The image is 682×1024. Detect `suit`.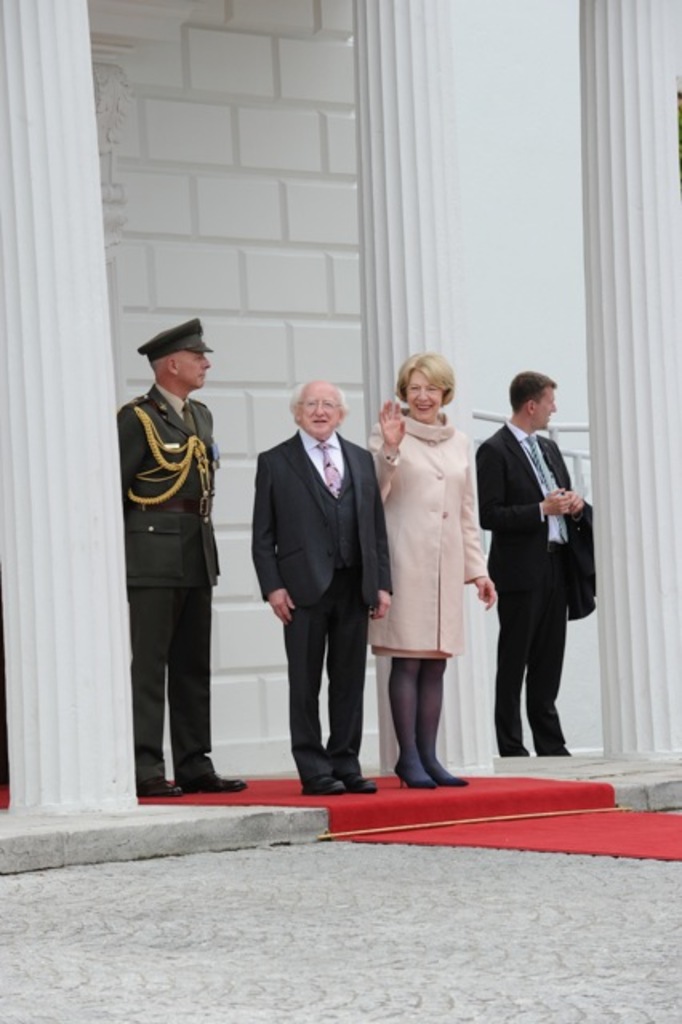
Detection: bbox=[490, 434, 604, 757].
